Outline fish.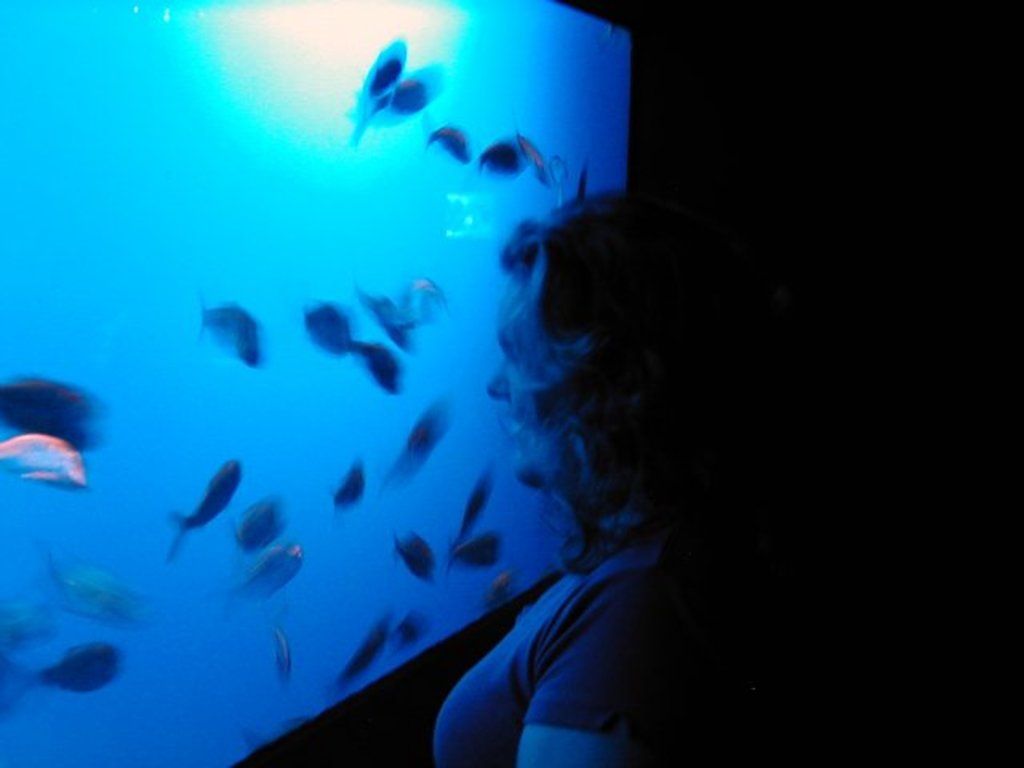
Outline: [349, 72, 456, 133].
